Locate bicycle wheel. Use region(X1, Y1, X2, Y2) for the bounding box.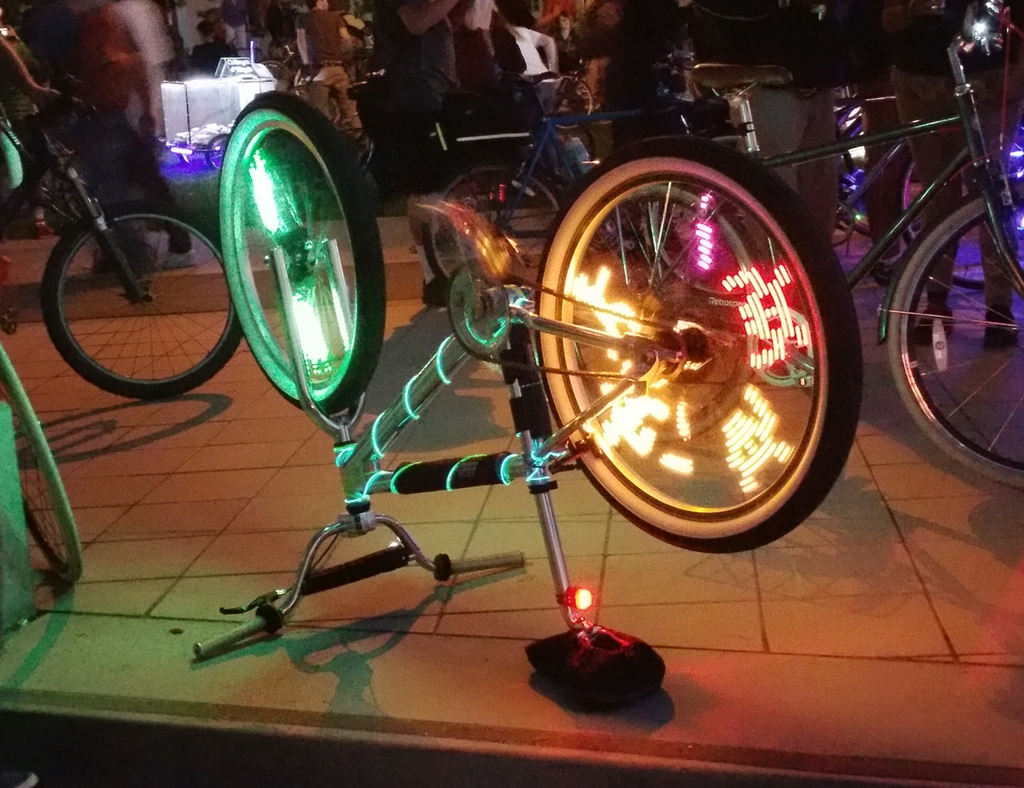
region(212, 88, 389, 422).
